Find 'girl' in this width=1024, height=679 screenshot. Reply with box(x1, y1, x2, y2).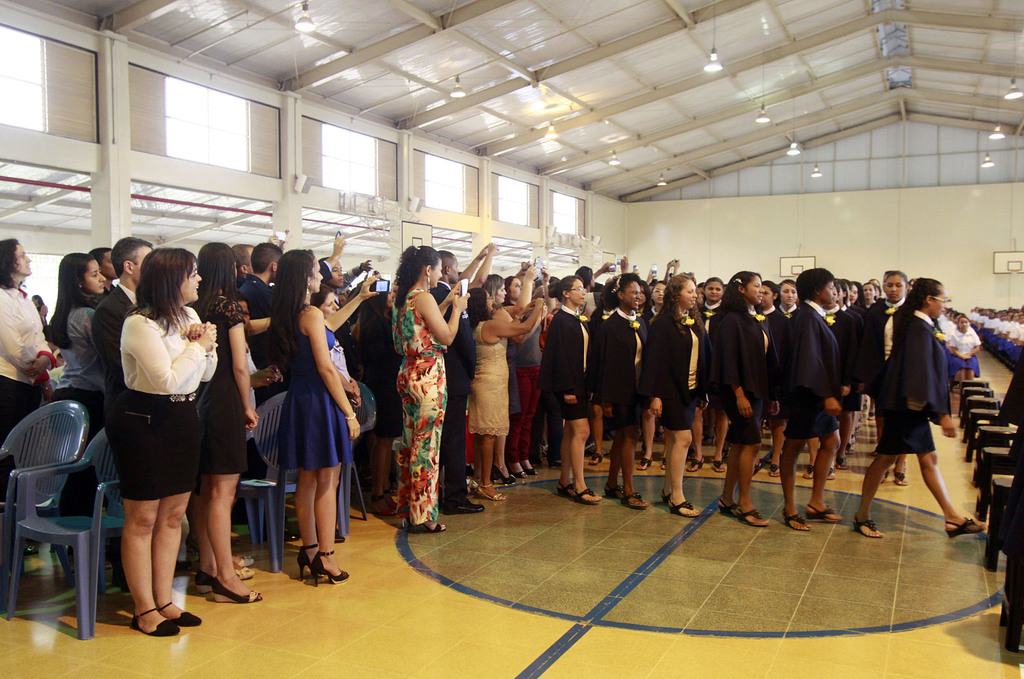
box(47, 250, 111, 523).
